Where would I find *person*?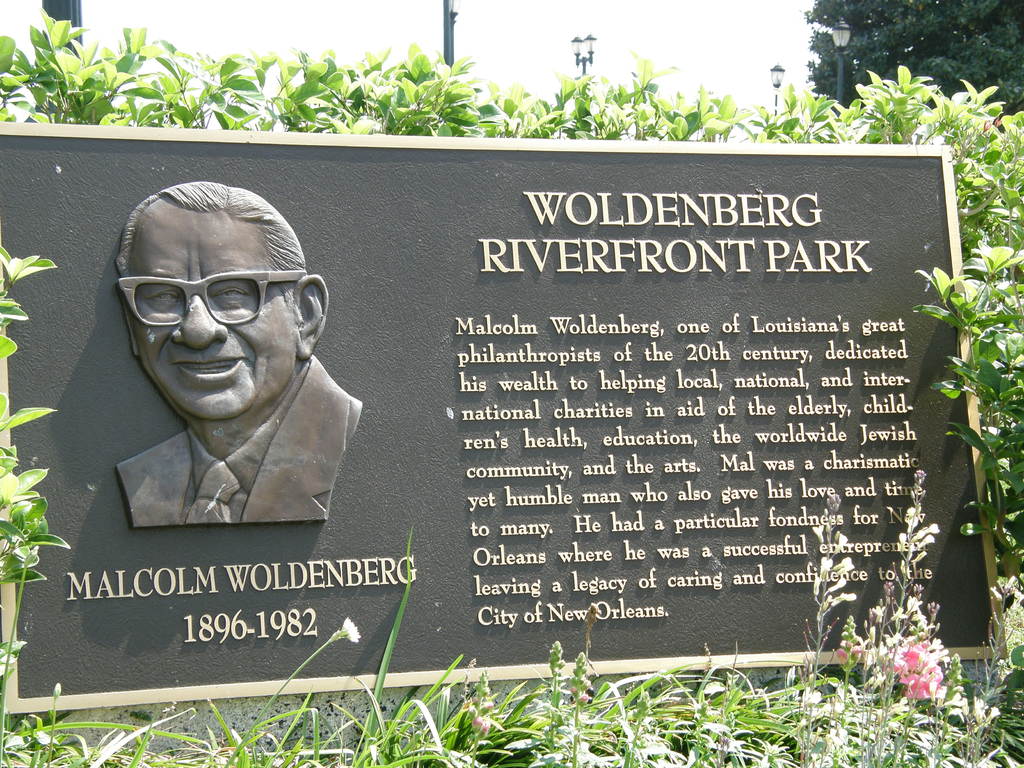
At 107/182/375/525.
